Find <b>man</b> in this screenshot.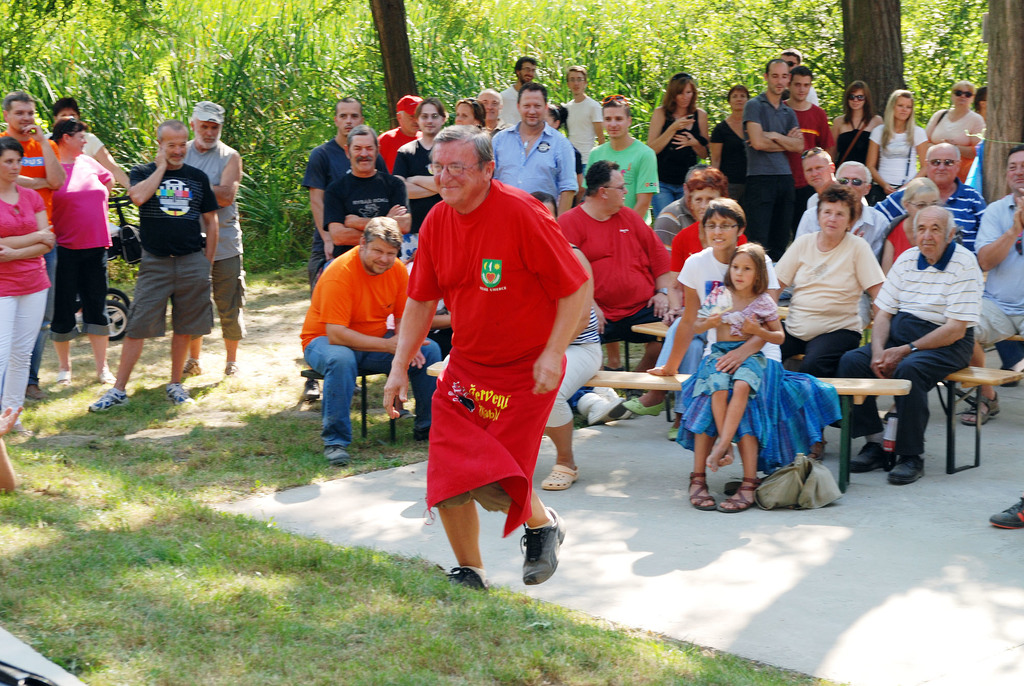
The bounding box for <b>man</b> is rect(957, 141, 1023, 427).
